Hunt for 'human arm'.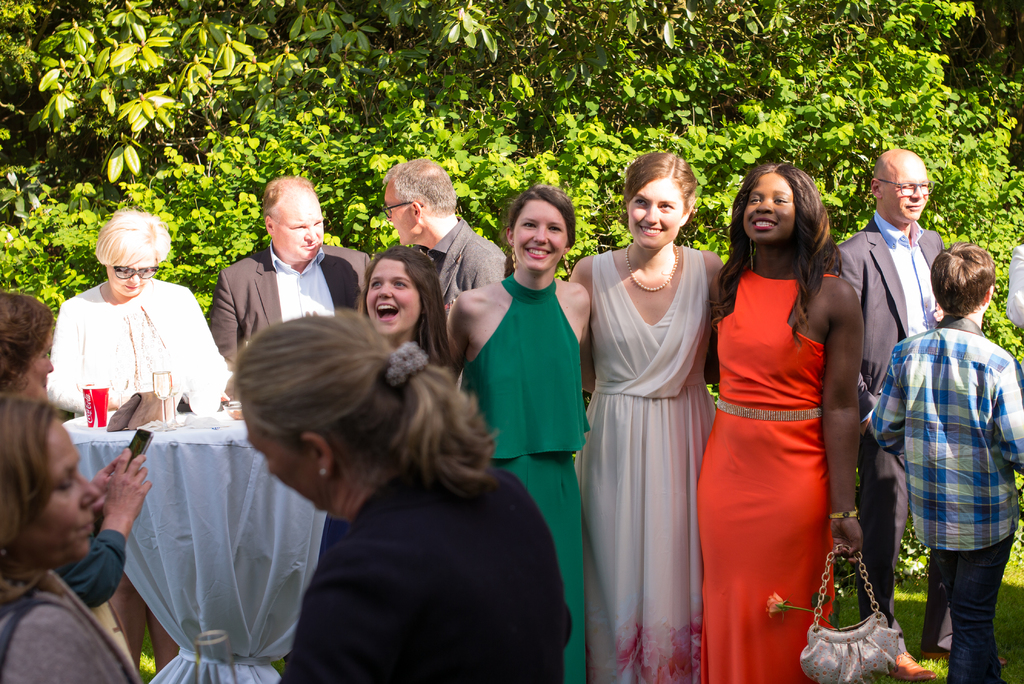
Hunted down at x1=561 y1=253 x2=604 y2=297.
